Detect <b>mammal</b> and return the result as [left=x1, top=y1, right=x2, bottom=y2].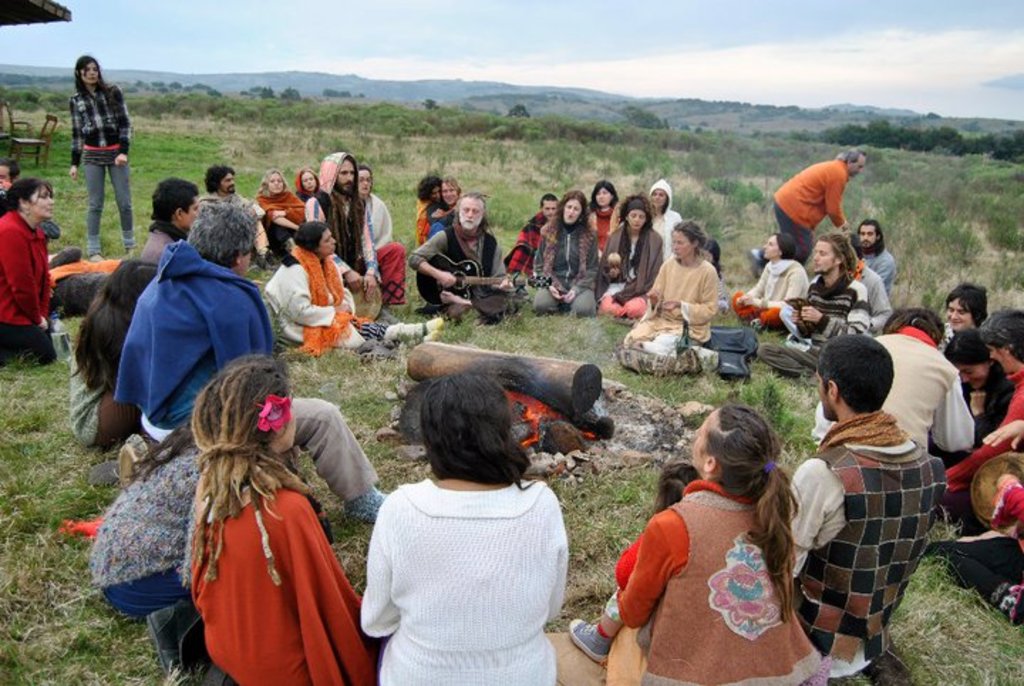
[left=815, top=303, right=984, bottom=481].
